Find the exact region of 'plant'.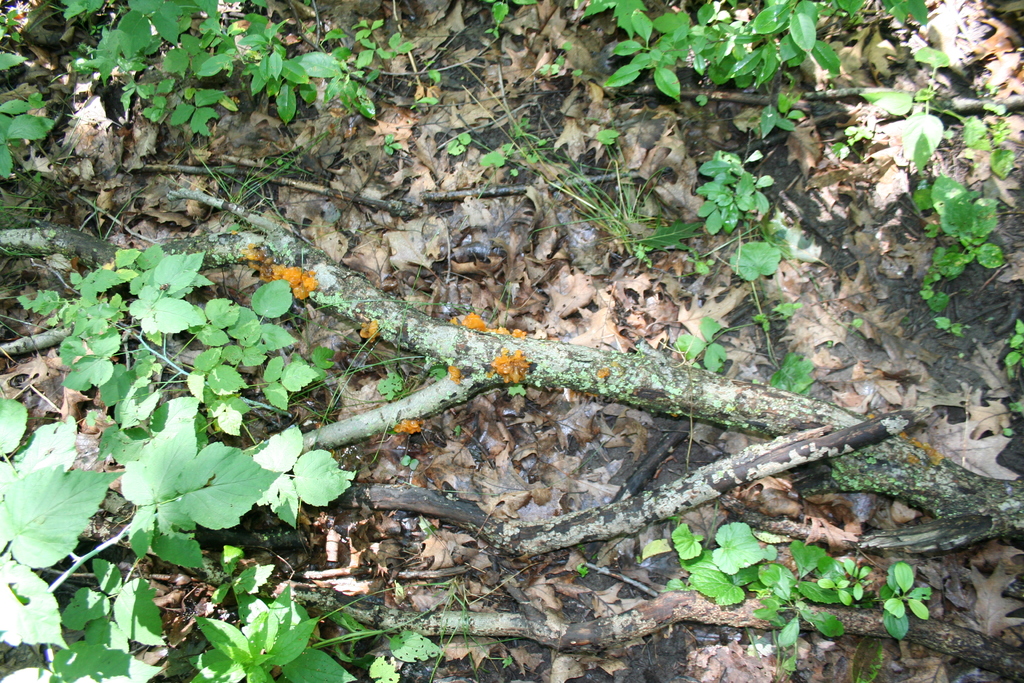
Exact region: 1007:393:1023:415.
